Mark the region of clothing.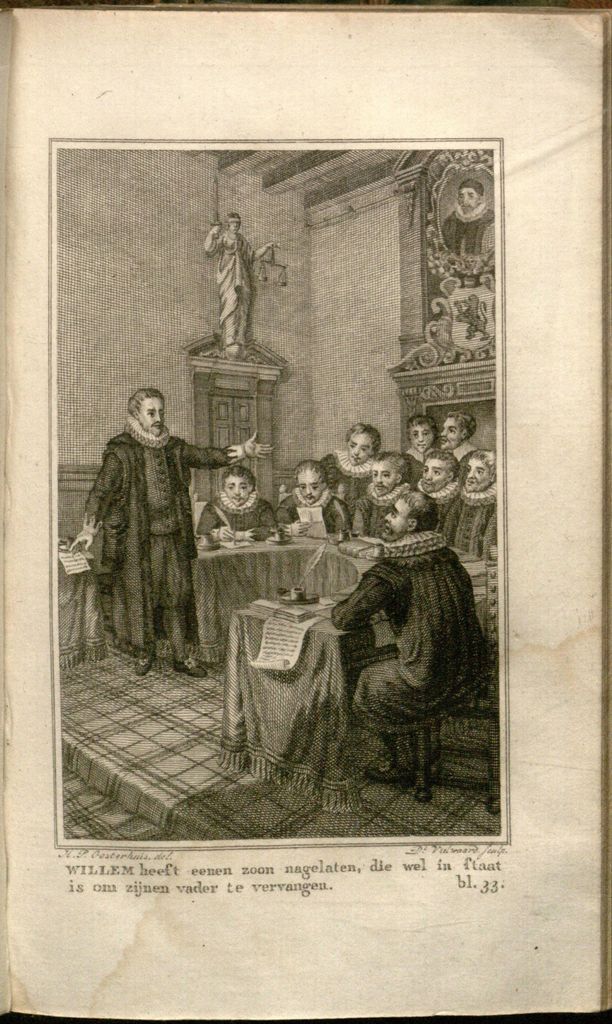
Region: pyautogui.locateOnScreen(323, 525, 498, 733).
